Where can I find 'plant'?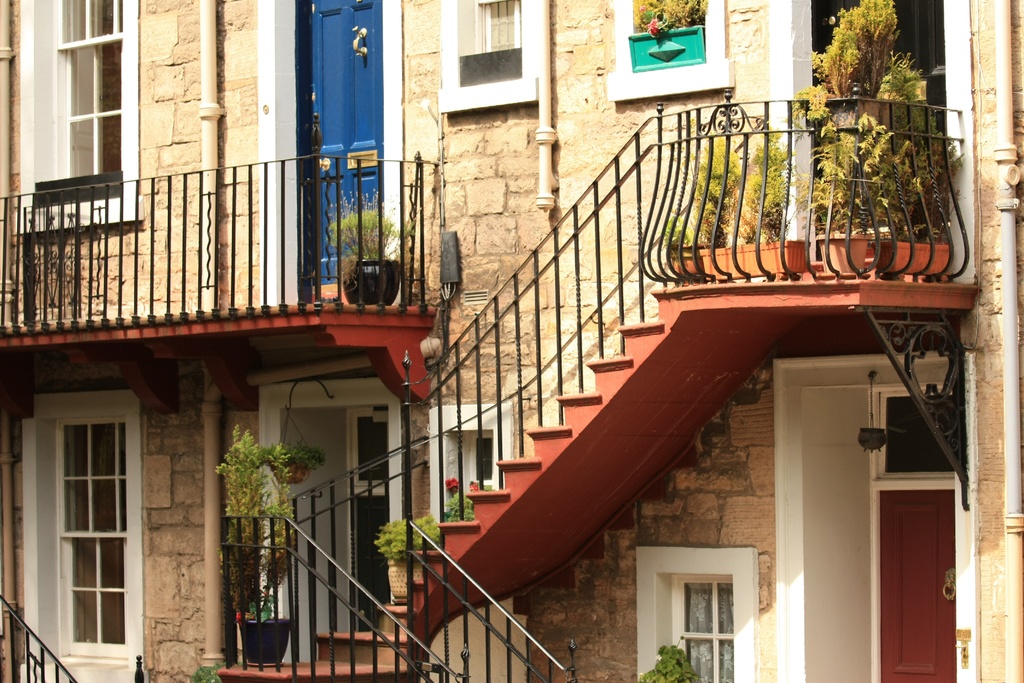
You can find it at (687, 108, 746, 245).
